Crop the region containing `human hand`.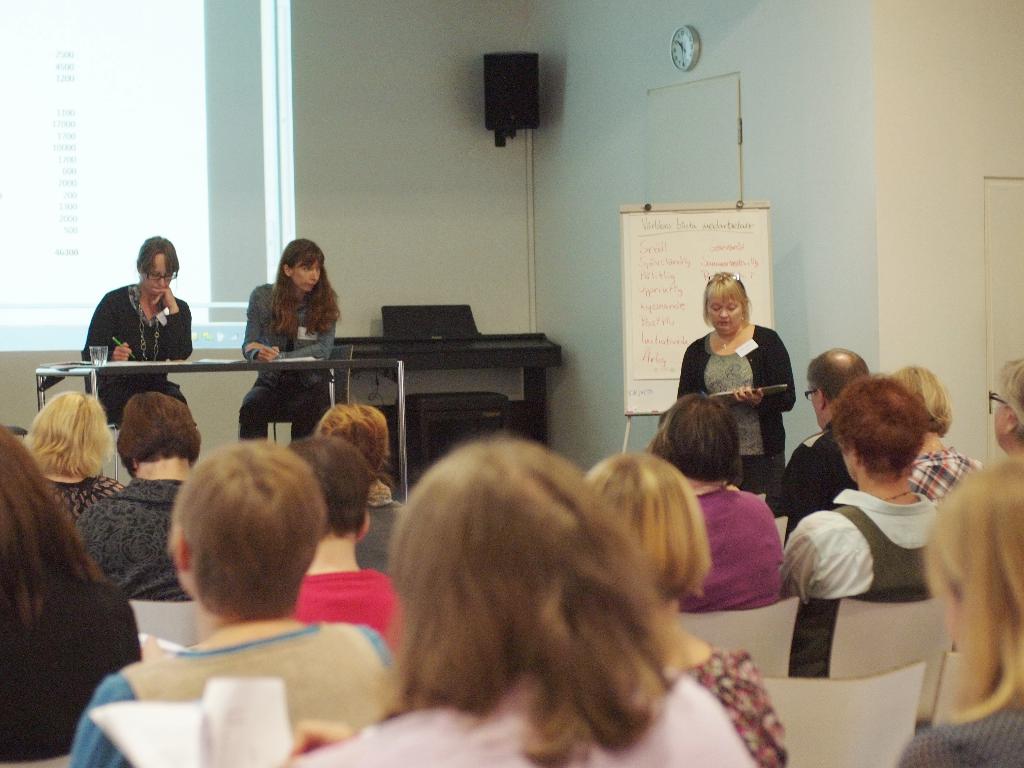
Crop region: <bbox>253, 344, 281, 364</bbox>.
